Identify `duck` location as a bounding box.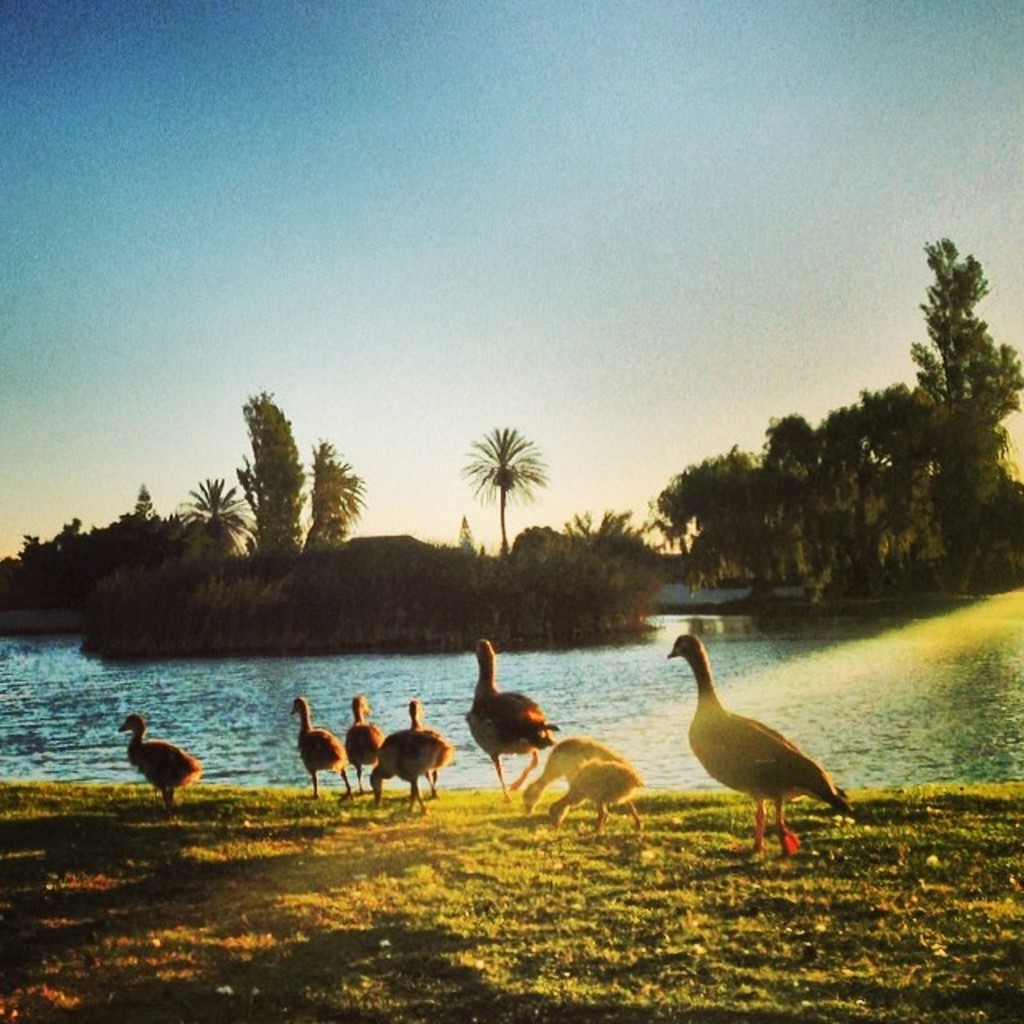
BBox(458, 629, 555, 843).
